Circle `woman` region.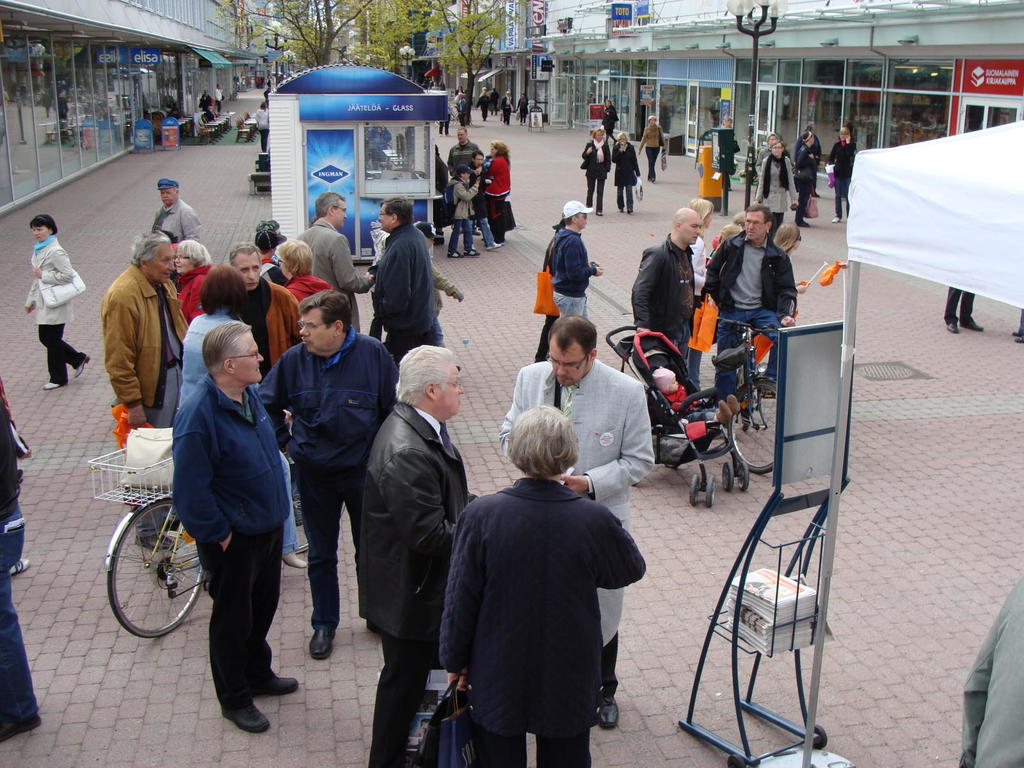
Region: detection(793, 132, 817, 227).
